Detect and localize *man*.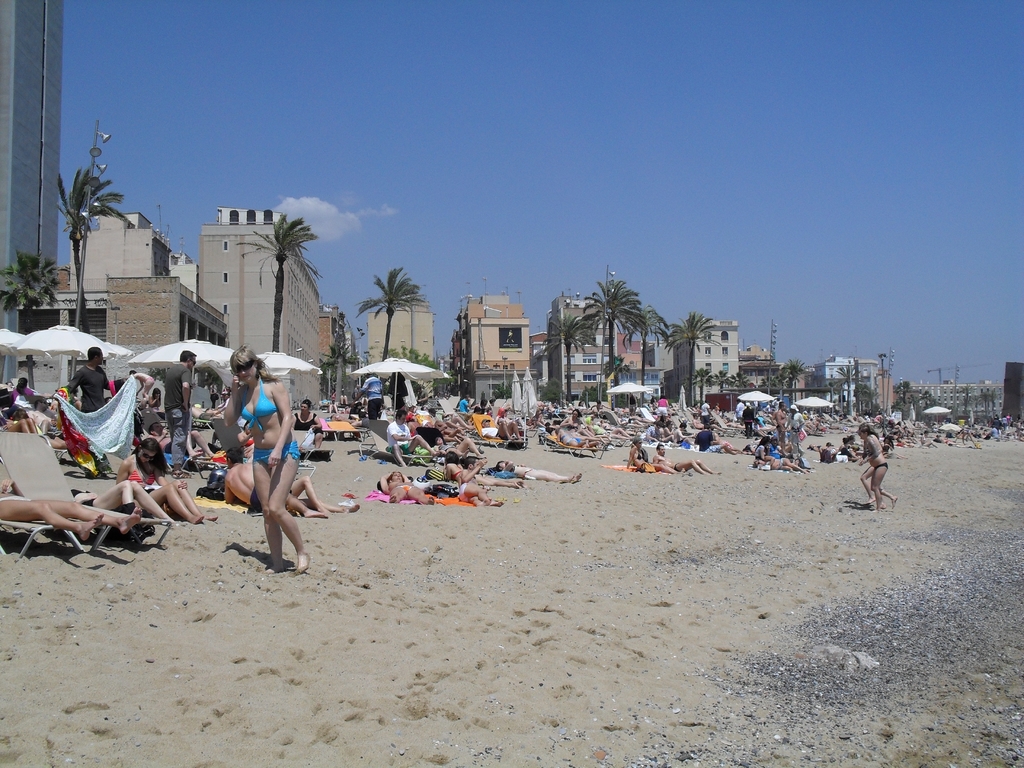
Localized at (left=352, top=369, right=385, bottom=418).
